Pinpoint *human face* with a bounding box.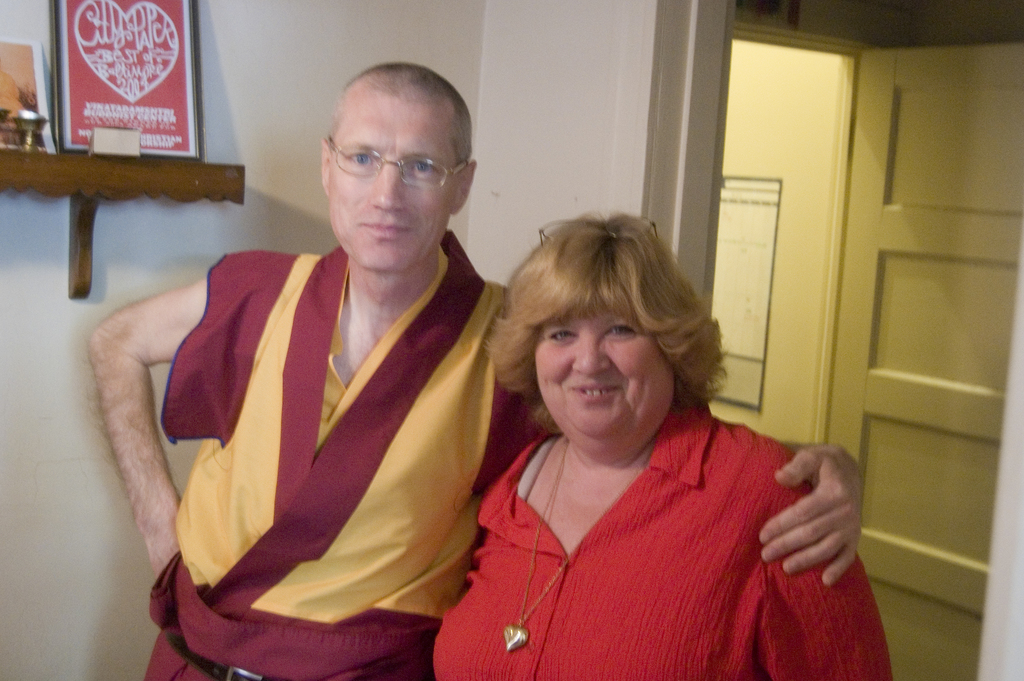
box(536, 297, 672, 439).
